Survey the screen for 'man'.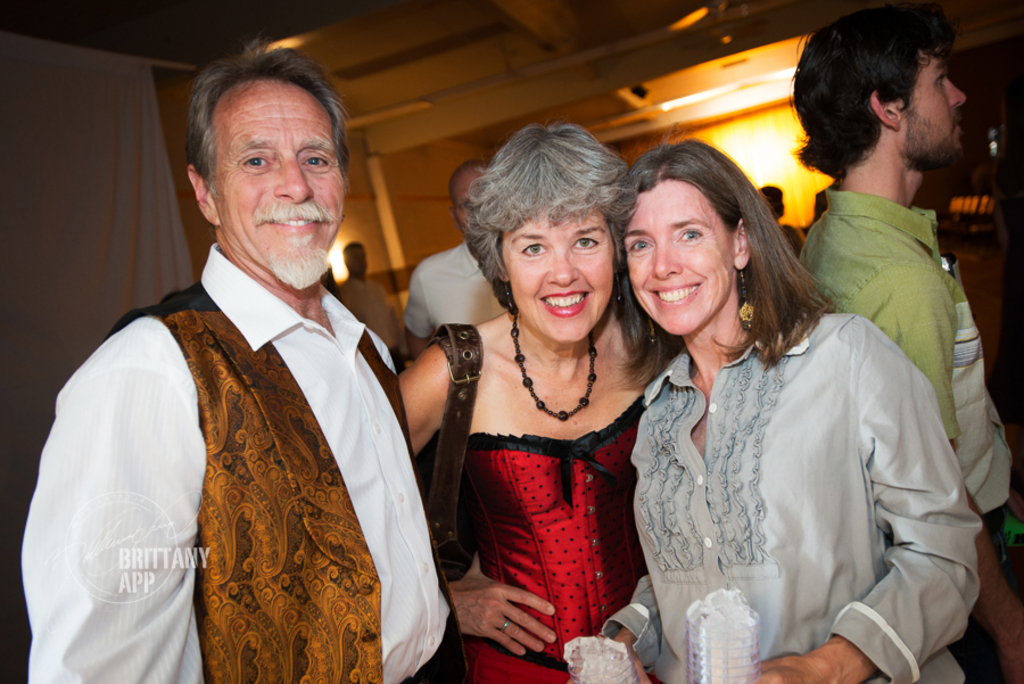
Survey found: (790, 0, 1023, 683).
